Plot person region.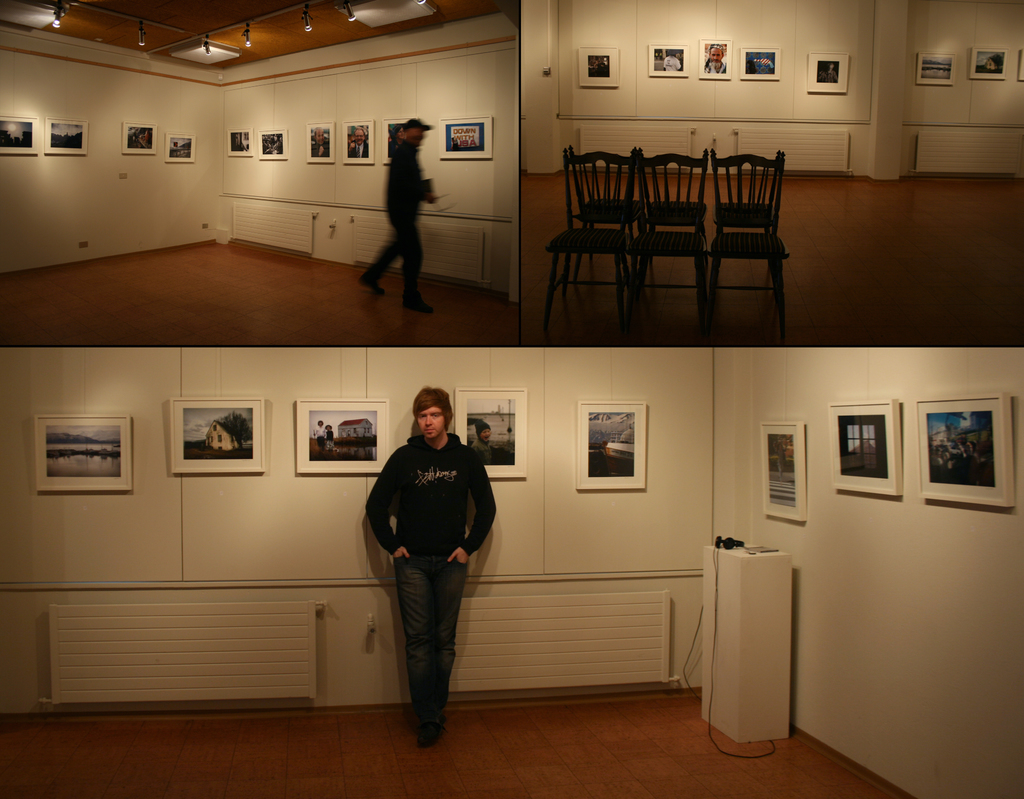
Plotted at <box>326,423,335,453</box>.
